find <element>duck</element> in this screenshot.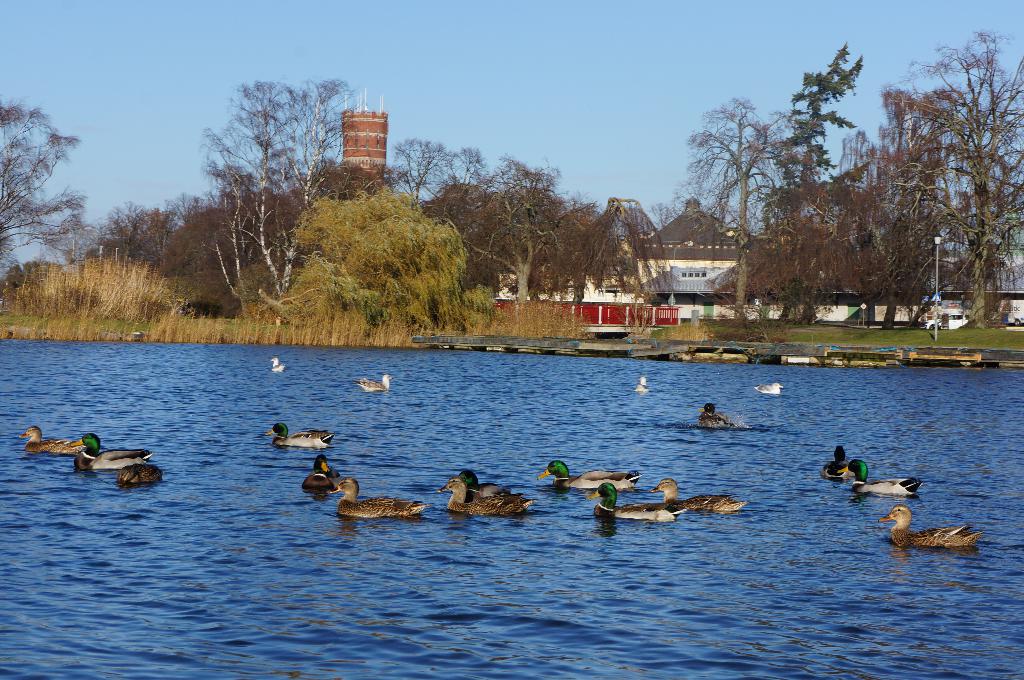
The bounding box for <element>duck</element> is pyautogui.locateOnScreen(65, 428, 155, 477).
